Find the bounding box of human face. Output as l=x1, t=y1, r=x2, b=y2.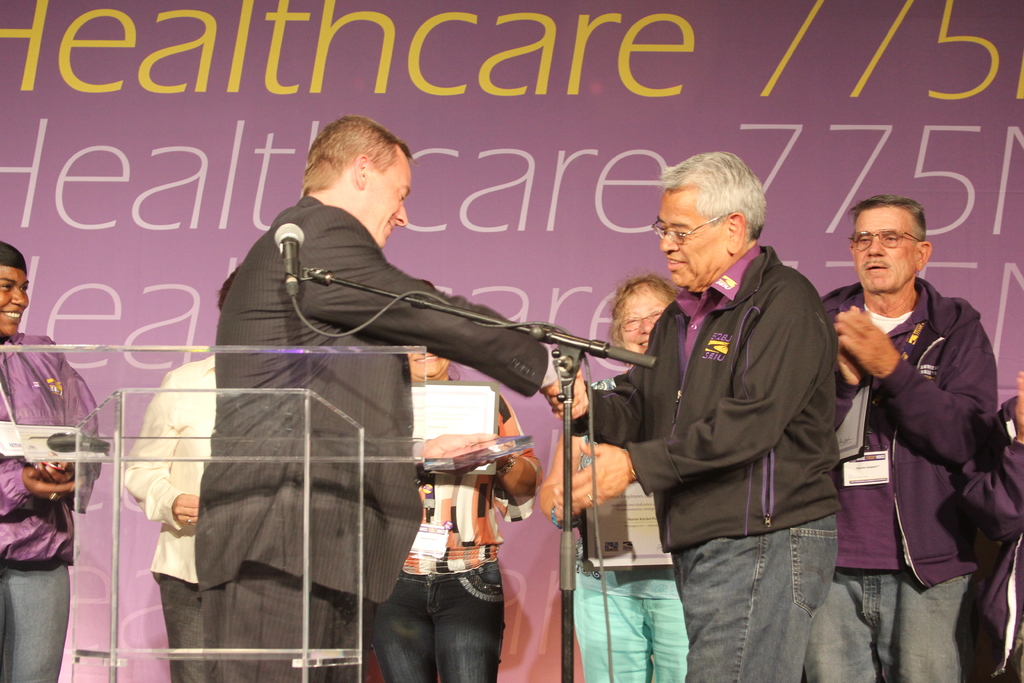
l=1, t=267, r=31, b=336.
